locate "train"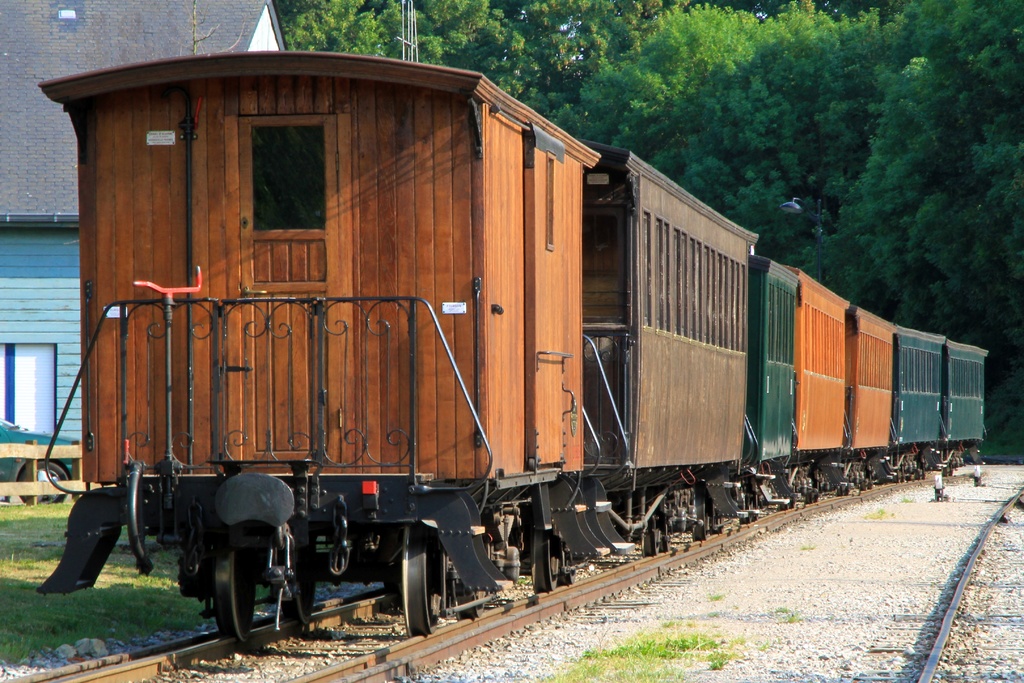
locate(31, 47, 989, 639)
